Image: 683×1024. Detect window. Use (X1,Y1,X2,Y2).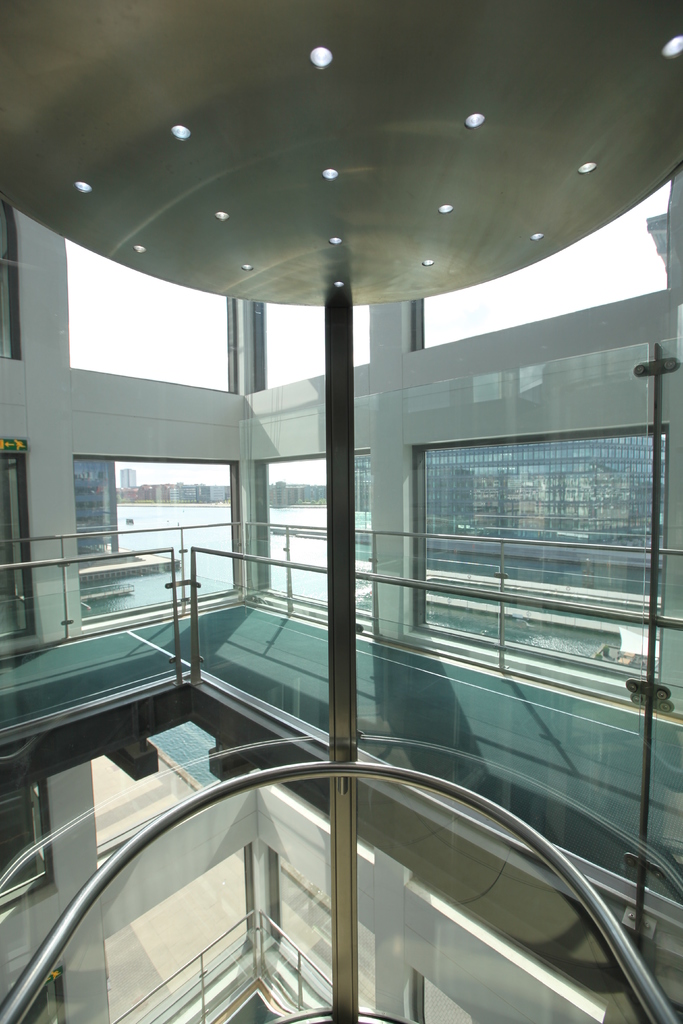
(258,300,369,390).
